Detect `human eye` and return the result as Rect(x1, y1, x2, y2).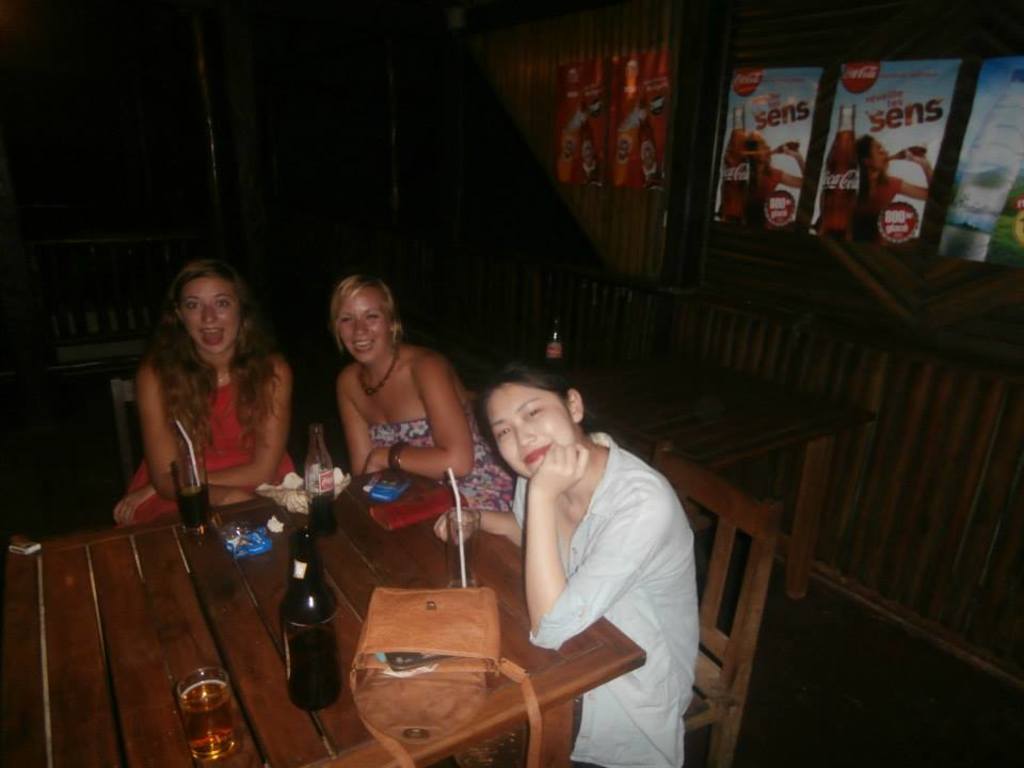
Rect(527, 406, 542, 417).
